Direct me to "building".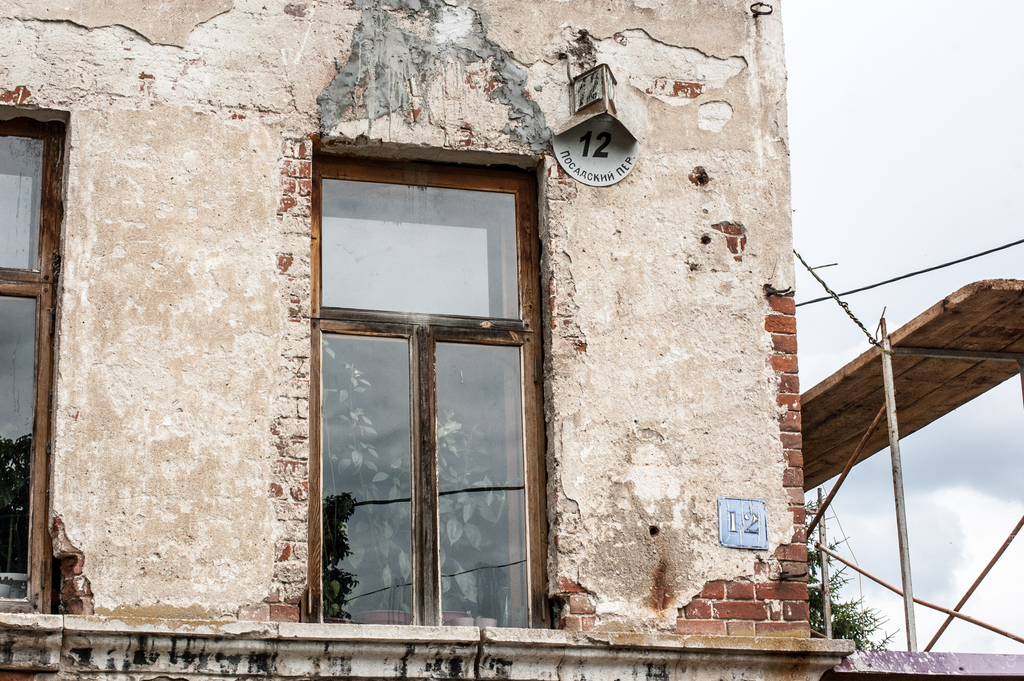
Direction: bbox=(0, 0, 854, 680).
